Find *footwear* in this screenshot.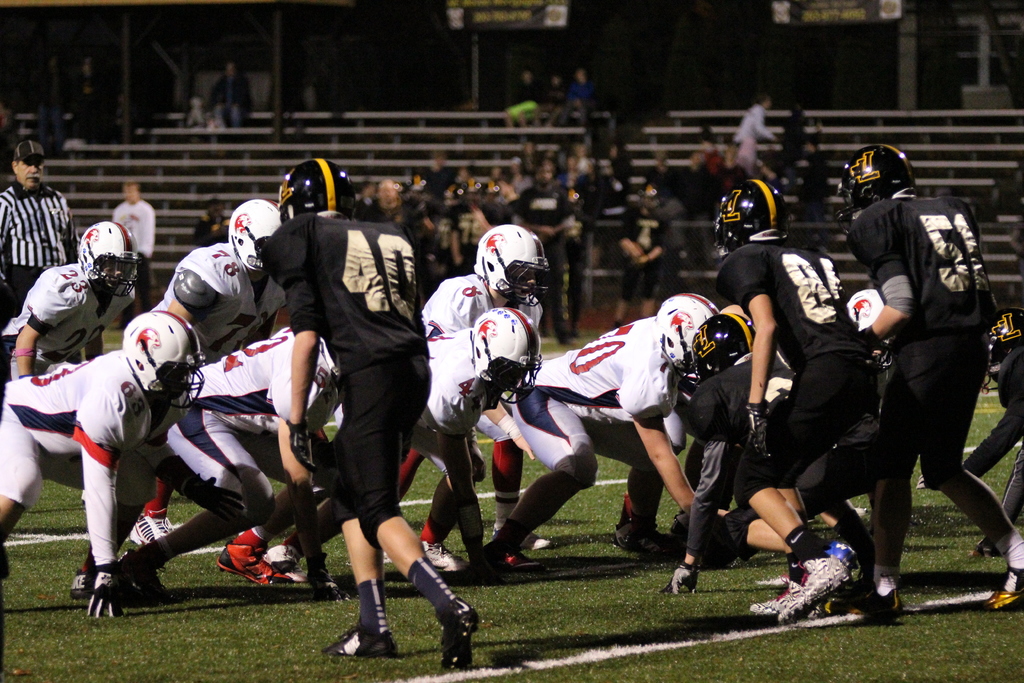
The bounding box for *footwear* is <bbox>609, 524, 680, 568</bbox>.
